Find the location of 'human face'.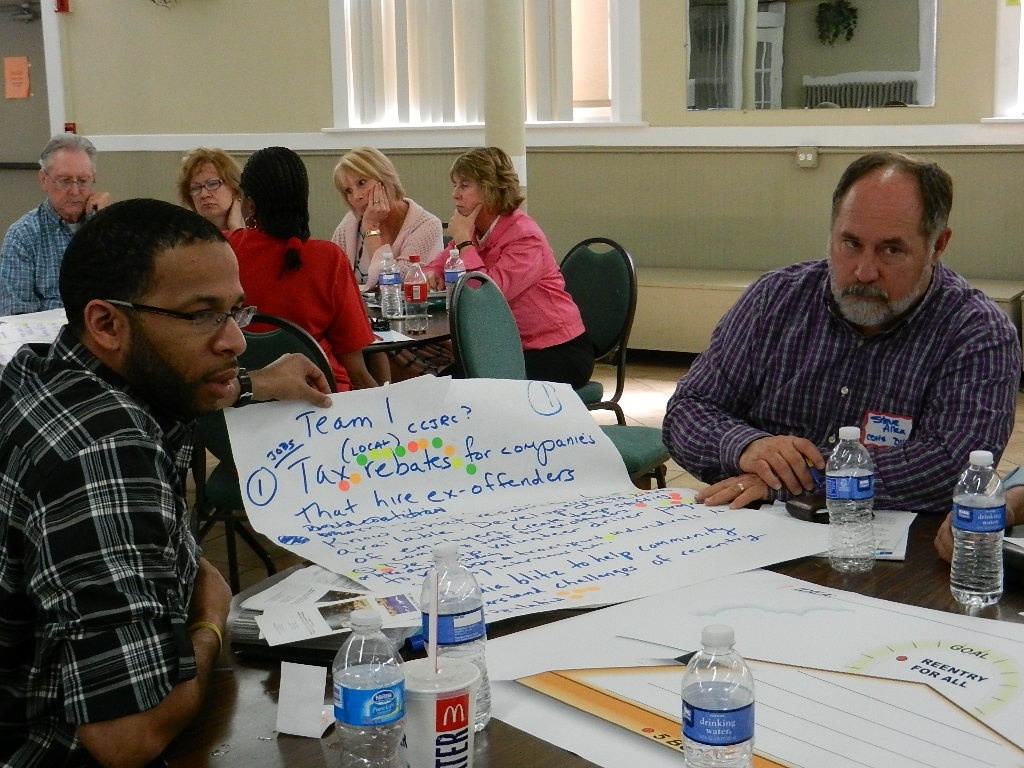
Location: bbox=[454, 171, 483, 215].
